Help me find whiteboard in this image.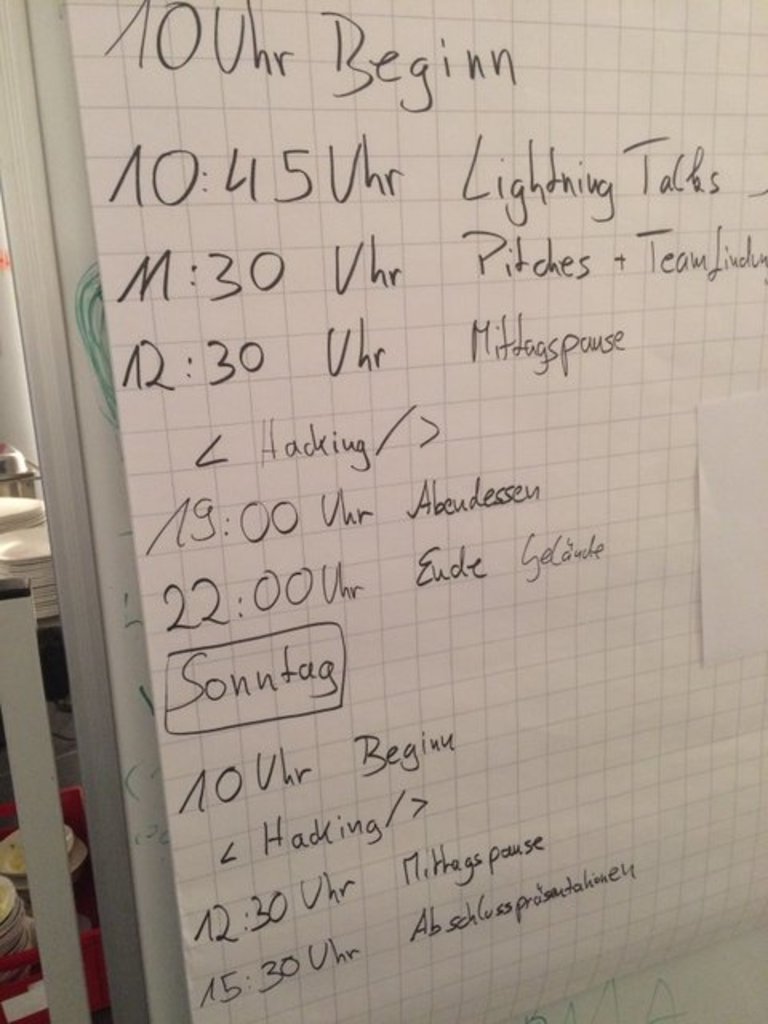
Found it: bbox=(0, 0, 766, 1022).
